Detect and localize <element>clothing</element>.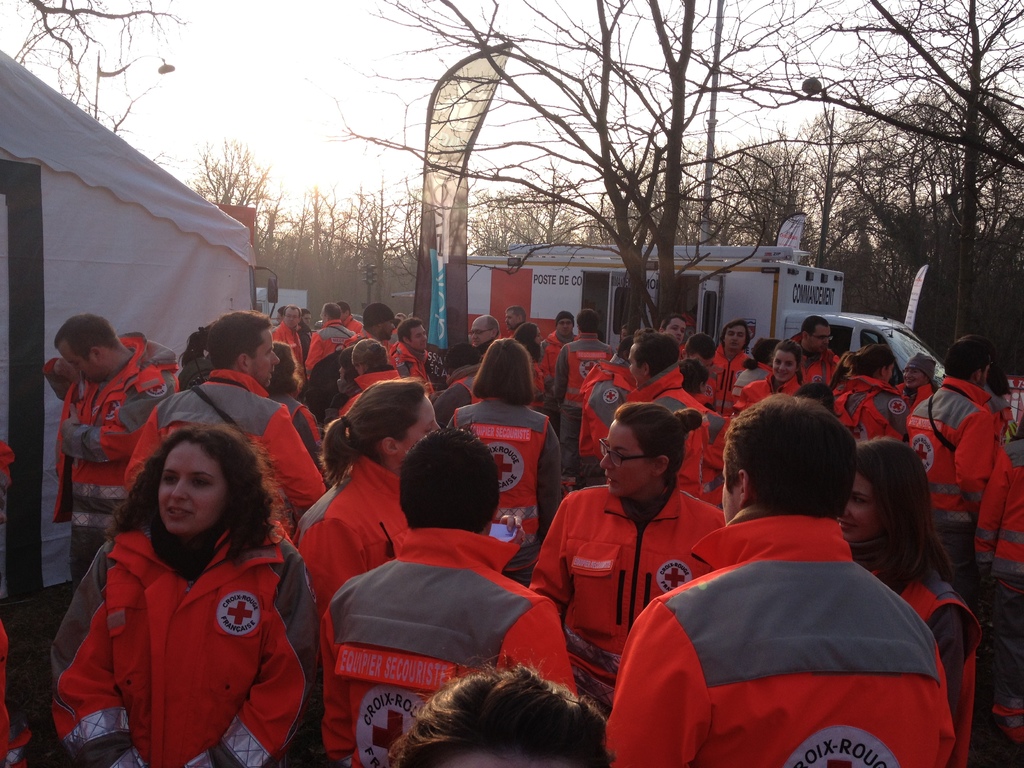
Localized at {"x1": 122, "y1": 371, "x2": 330, "y2": 523}.
